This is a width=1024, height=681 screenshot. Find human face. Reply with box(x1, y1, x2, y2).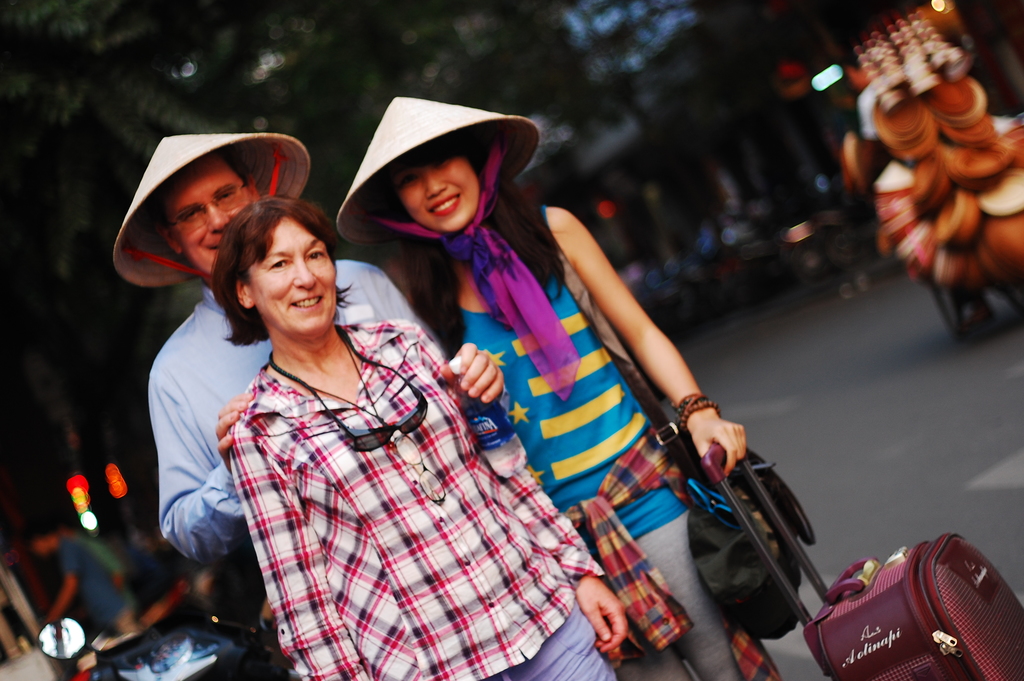
box(160, 151, 262, 277).
